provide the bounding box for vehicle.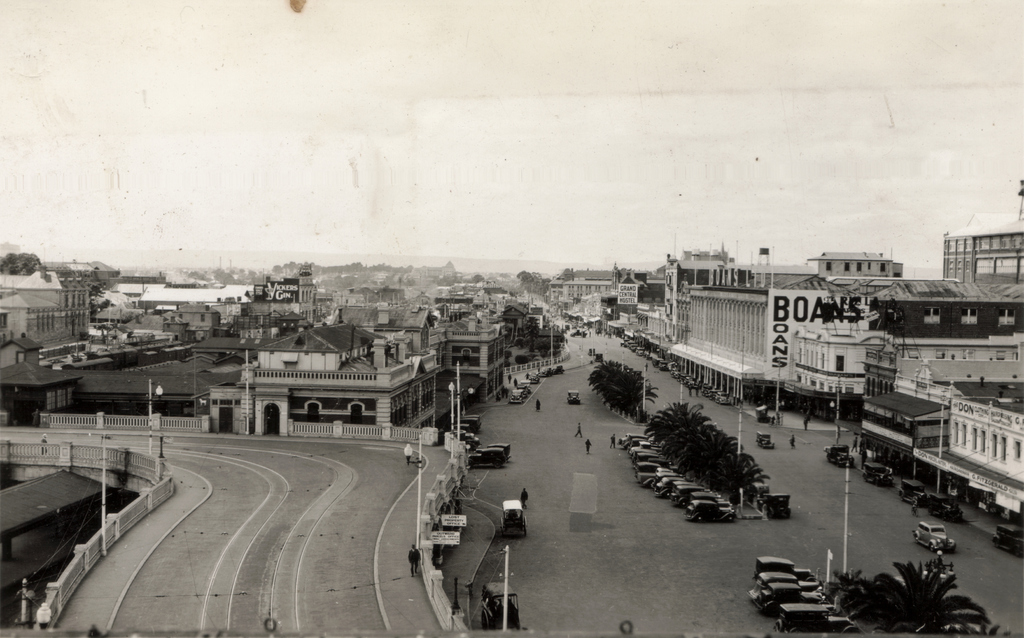
detection(499, 498, 531, 536).
